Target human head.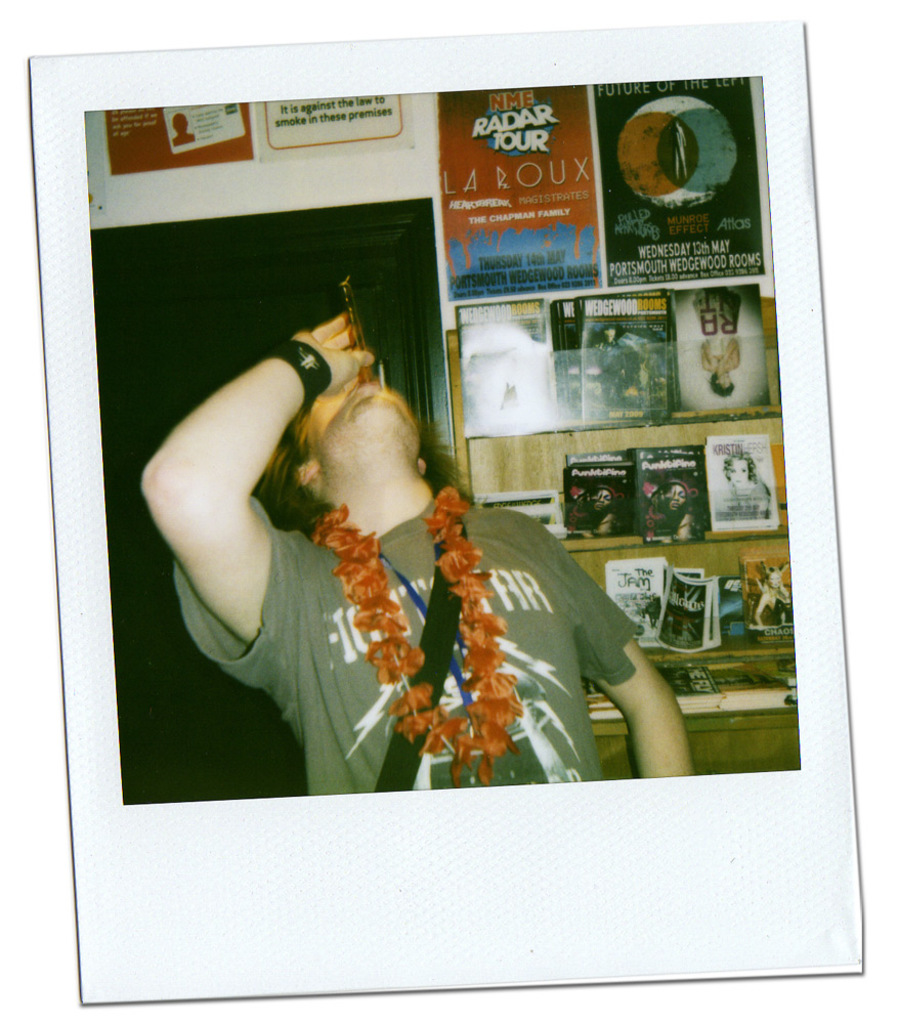
Target region: box(282, 336, 444, 537).
